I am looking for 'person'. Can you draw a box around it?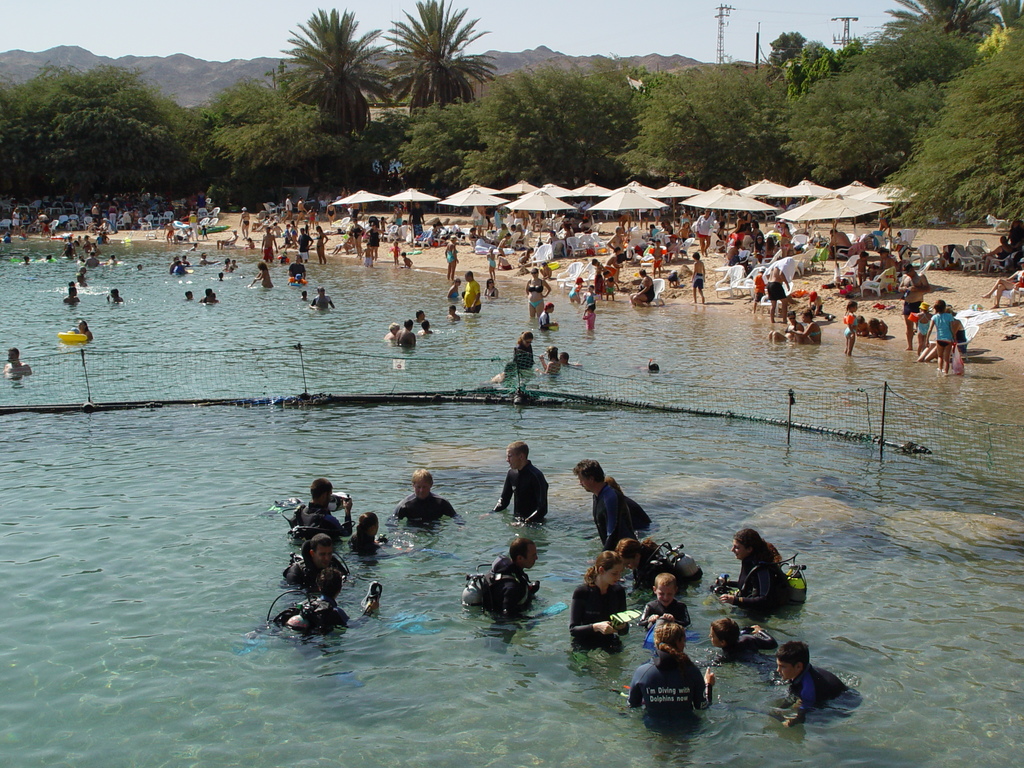
Sure, the bounding box is {"left": 770, "top": 316, "right": 801, "bottom": 340}.
